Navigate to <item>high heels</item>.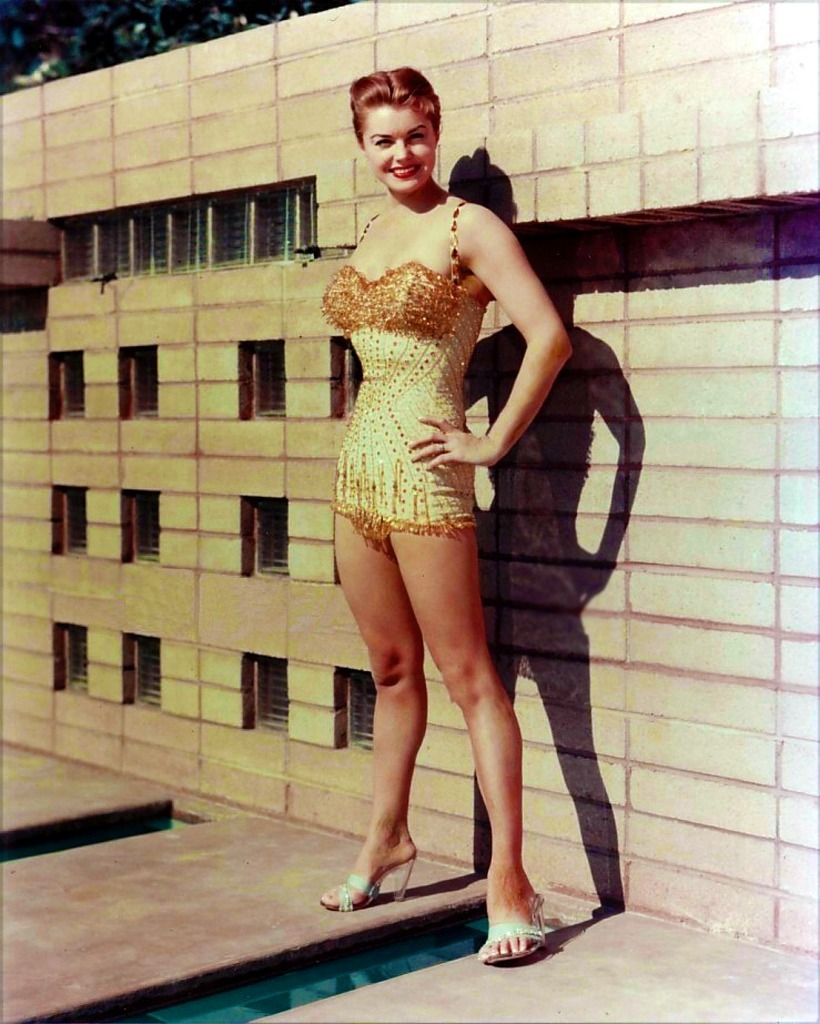
Navigation target: (321, 854, 418, 907).
